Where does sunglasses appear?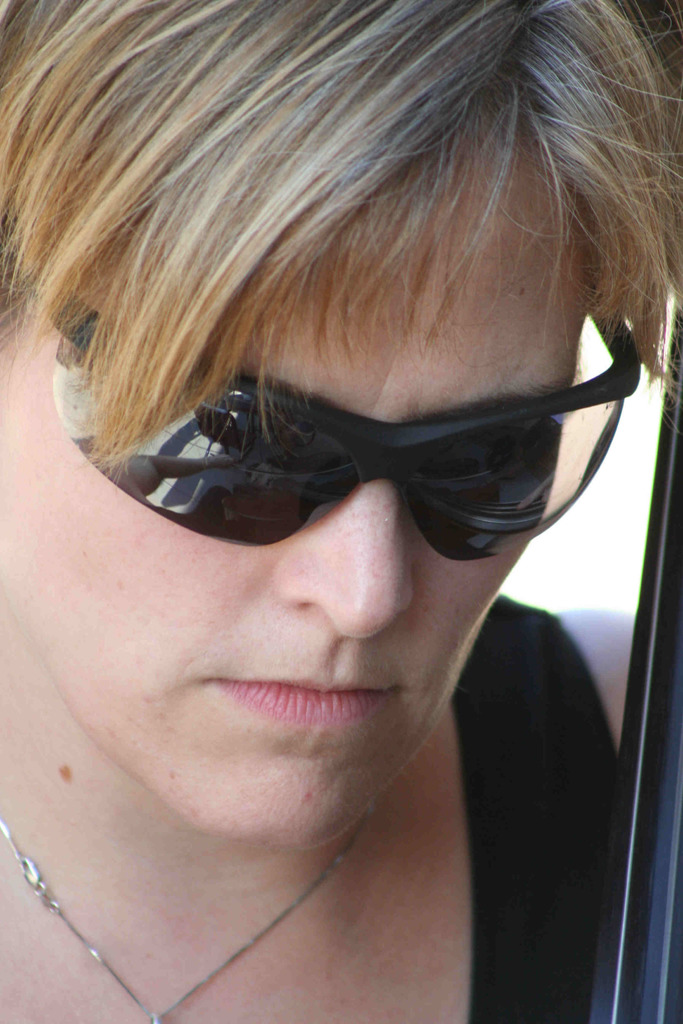
Appears at <box>52,321,642,562</box>.
